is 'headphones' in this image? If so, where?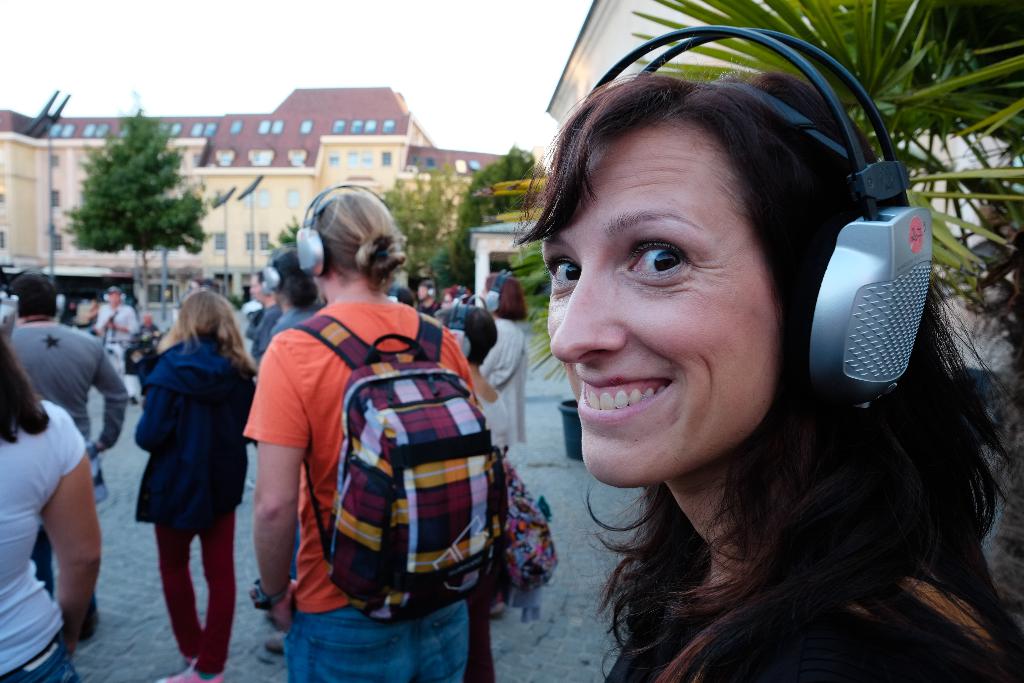
Yes, at [564, 45, 929, 442].
